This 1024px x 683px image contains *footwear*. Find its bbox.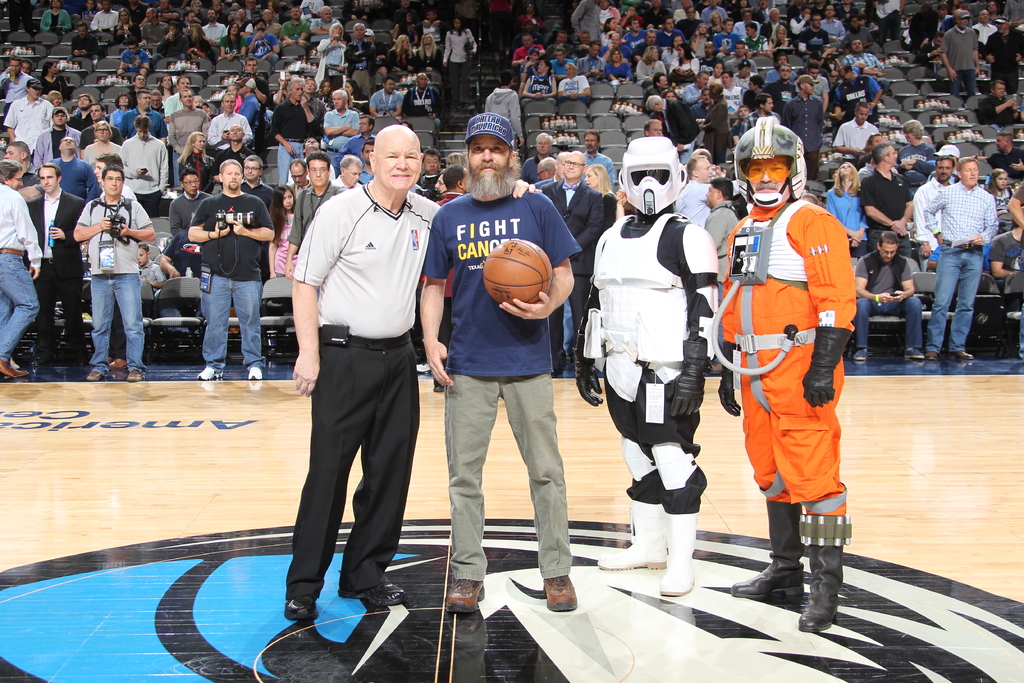
bbox=(85, 370, 101, 384).
